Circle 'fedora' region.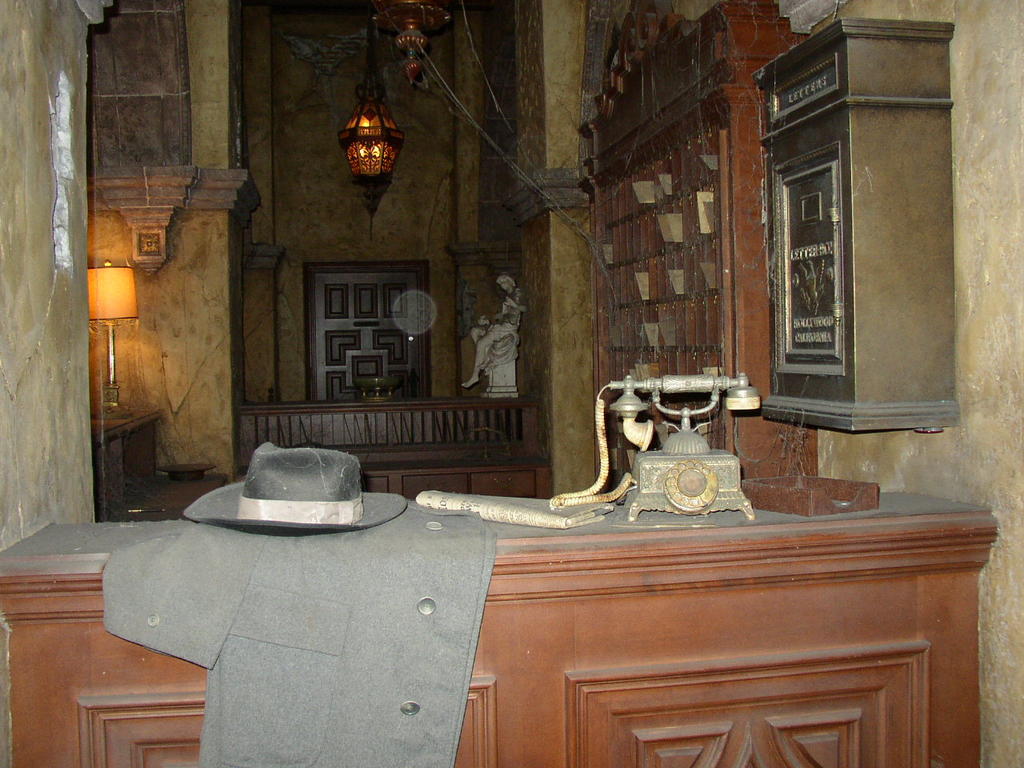
Region: 182,440,410,538.
